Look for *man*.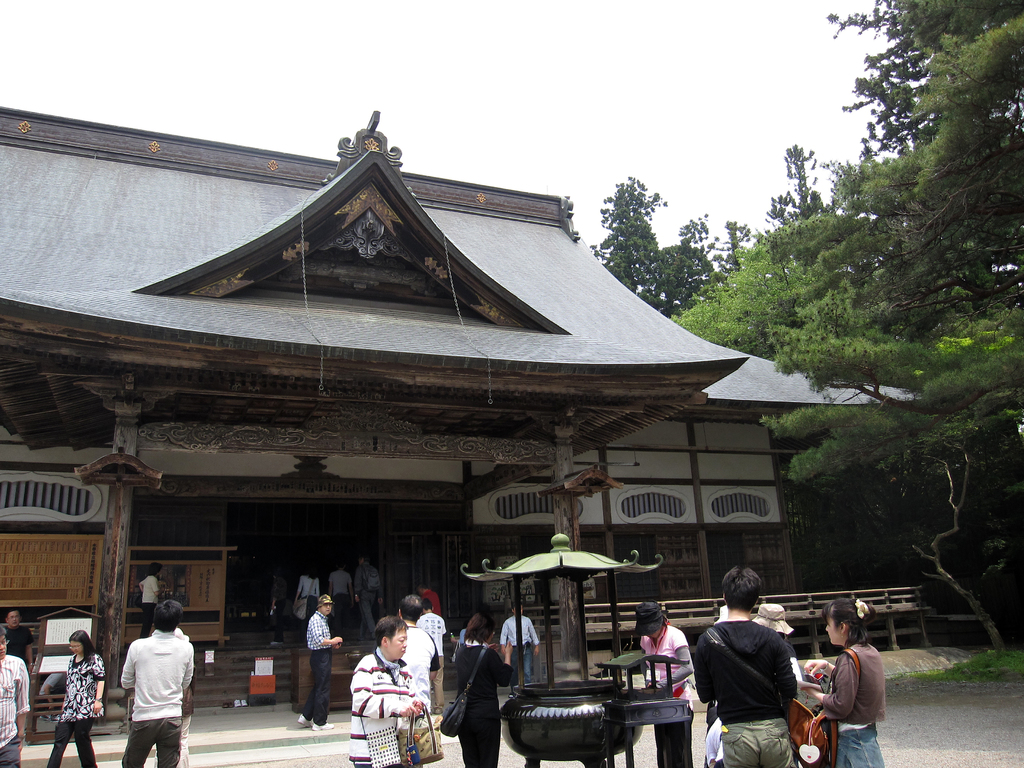
Found: Rect(690, 564, 799, 767).
